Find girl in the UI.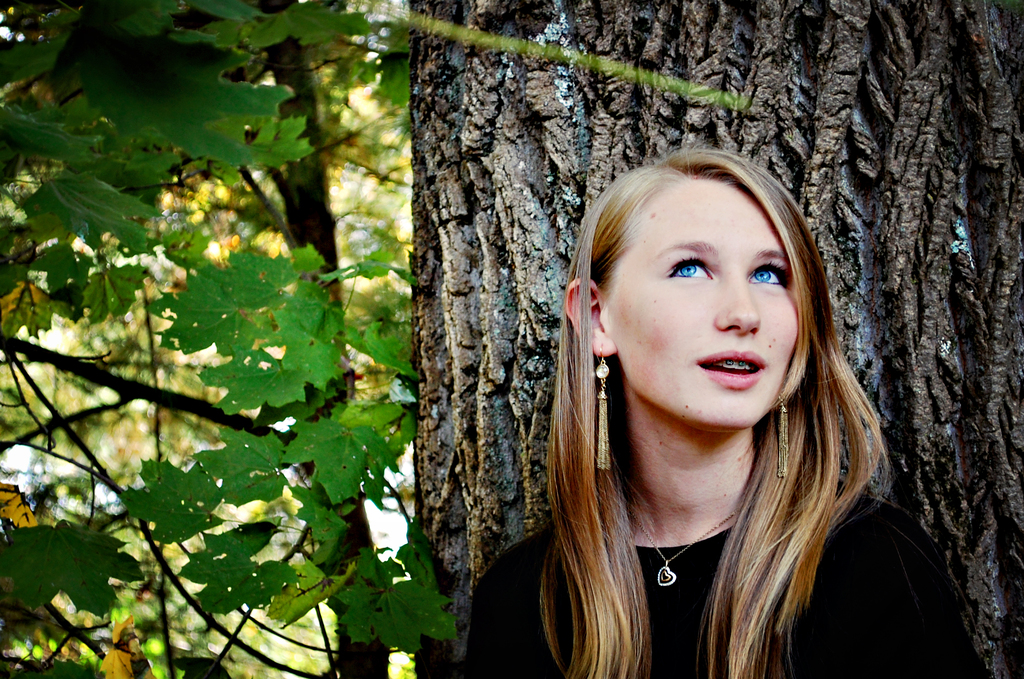
UI element at {"x1": 467, "y1": 148, "x2": 991, "y2": 676}.
